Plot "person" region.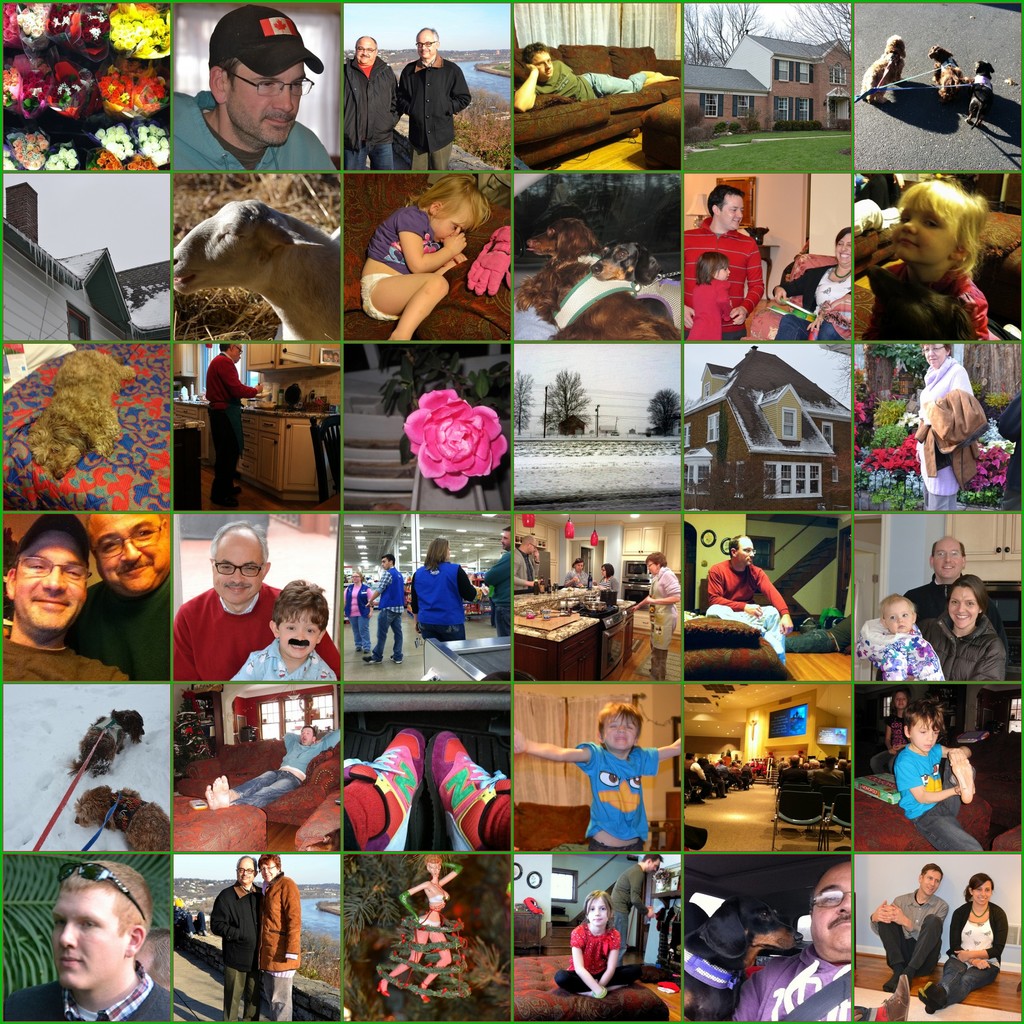
Plotted at region(855, 597, 944, 683).
